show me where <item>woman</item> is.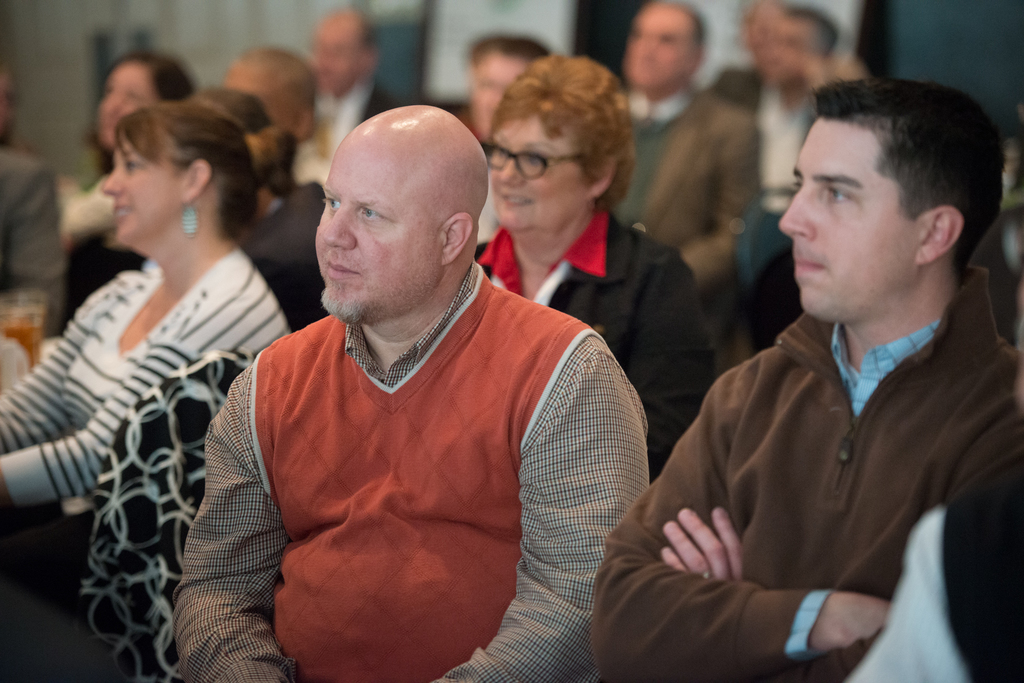
<item>woman</item> is at bbox(479, 51, 721, 475).
